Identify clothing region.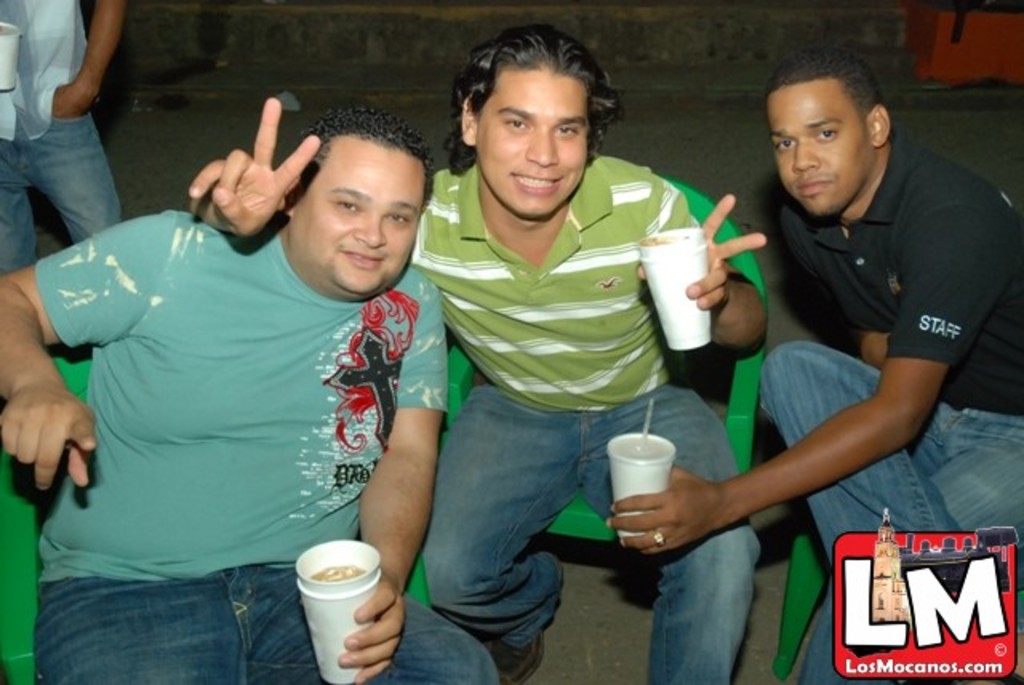
Region: 410,75,710,618.
